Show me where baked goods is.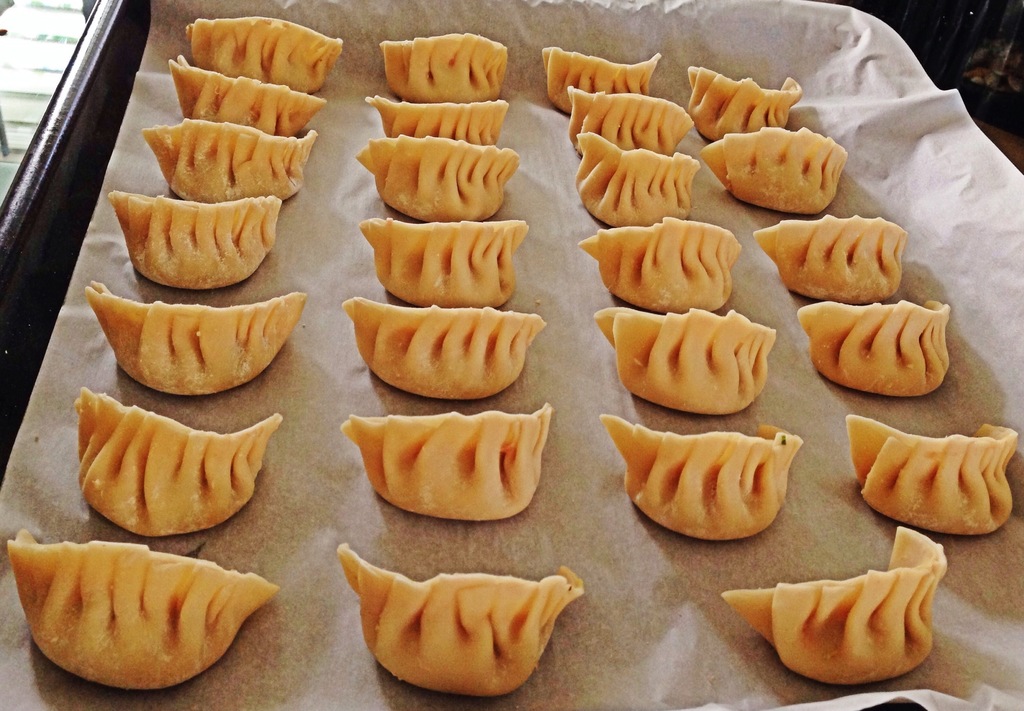
baked goods is at Rect(67, 390, 287, 540).
